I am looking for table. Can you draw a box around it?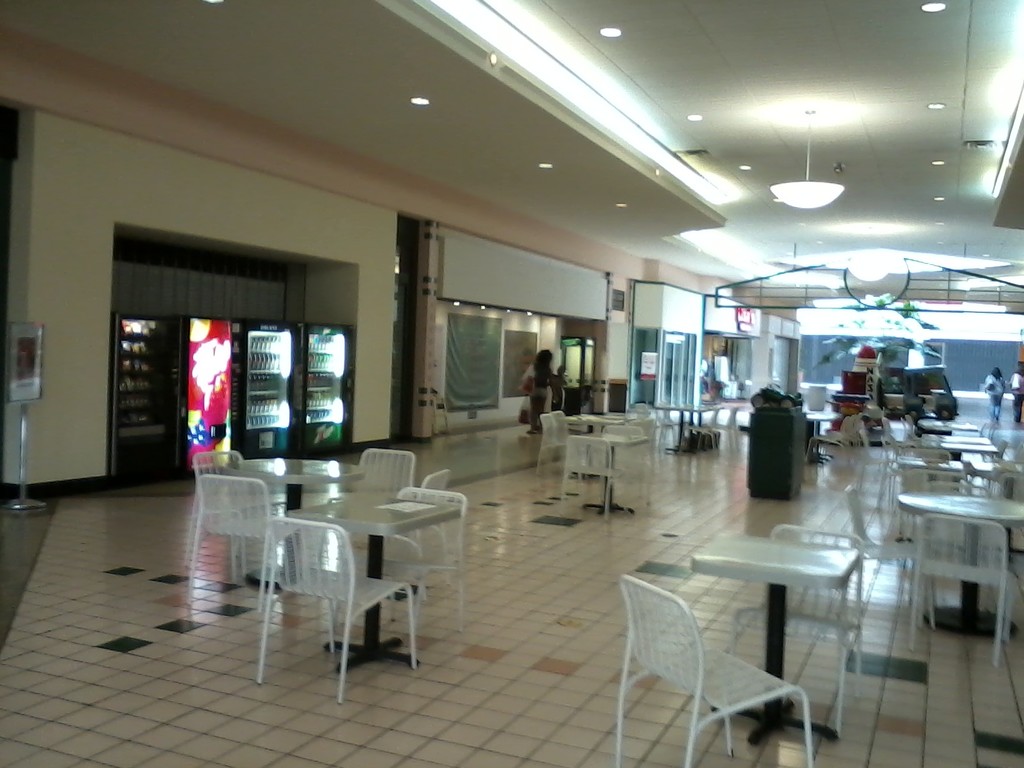
Sure, the bounding box is {"x1": 233, "y1": 463, "x2": 467, "y2": 684}.
